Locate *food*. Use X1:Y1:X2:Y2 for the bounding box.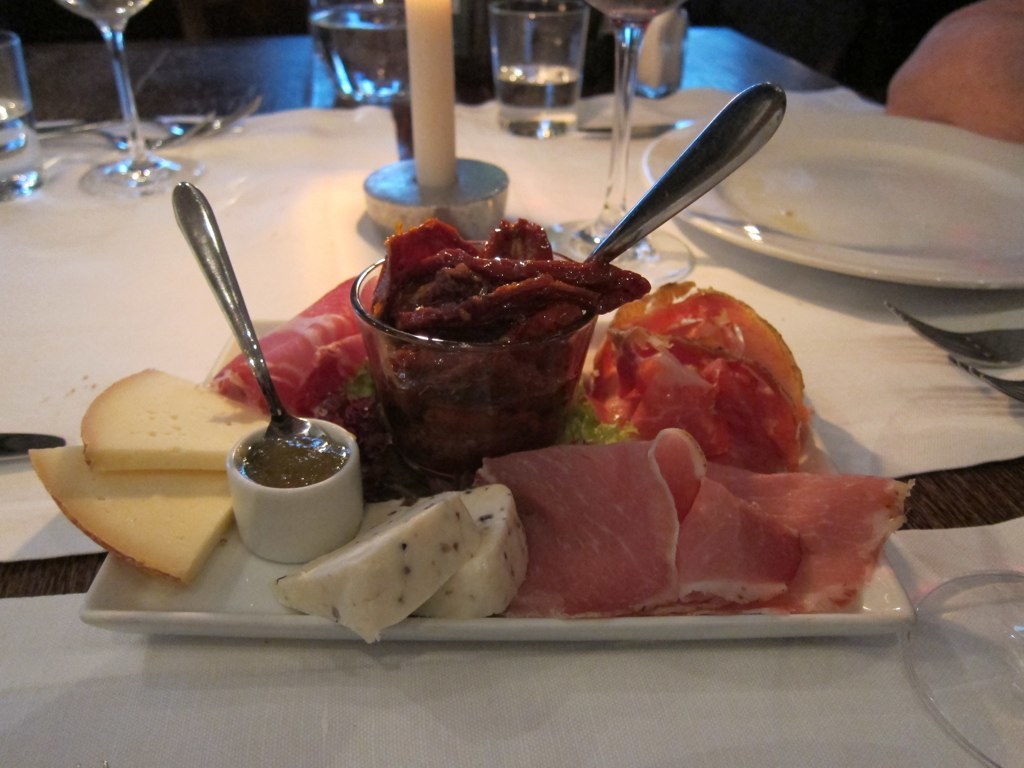
582:285:821:462.
